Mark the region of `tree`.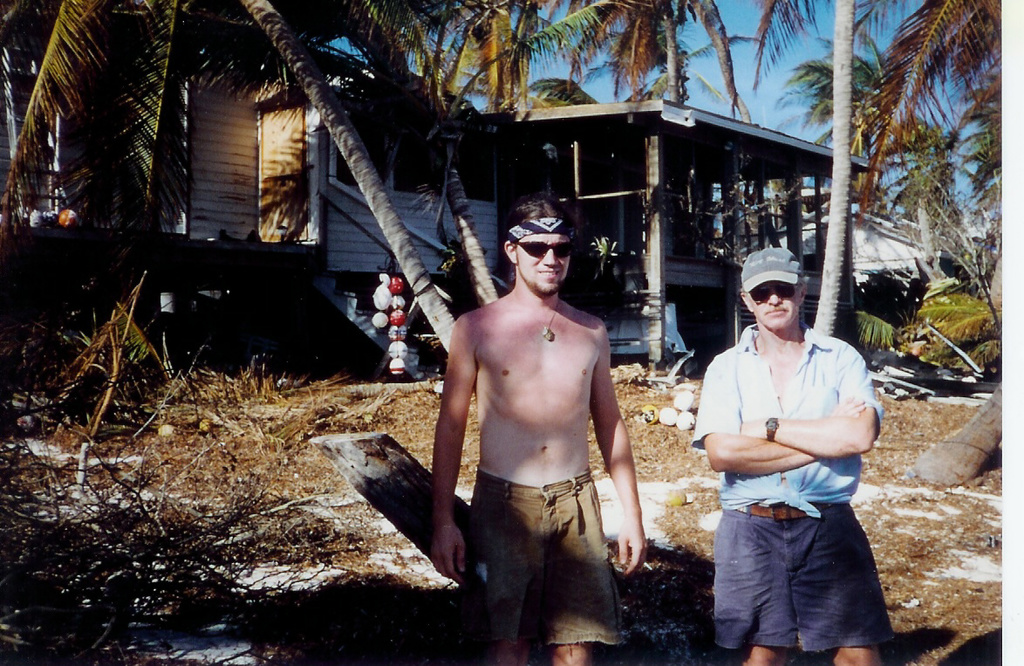
Region: box(551, 0, 741, 111).
